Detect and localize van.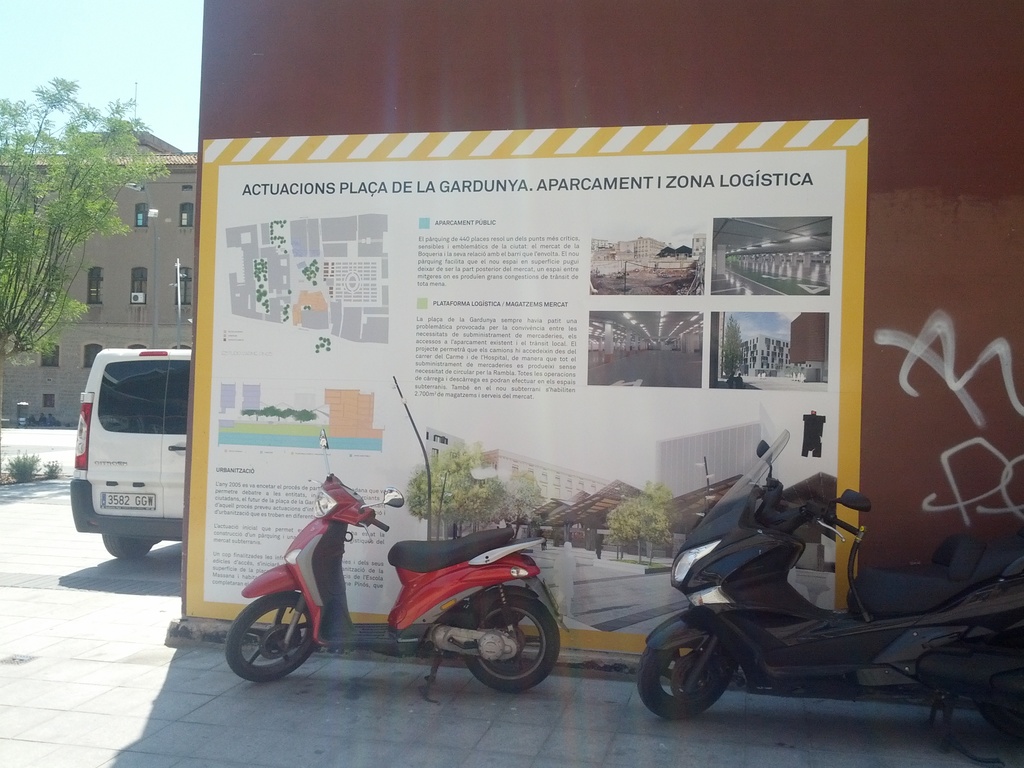
Localized at 67,346,192,564.
